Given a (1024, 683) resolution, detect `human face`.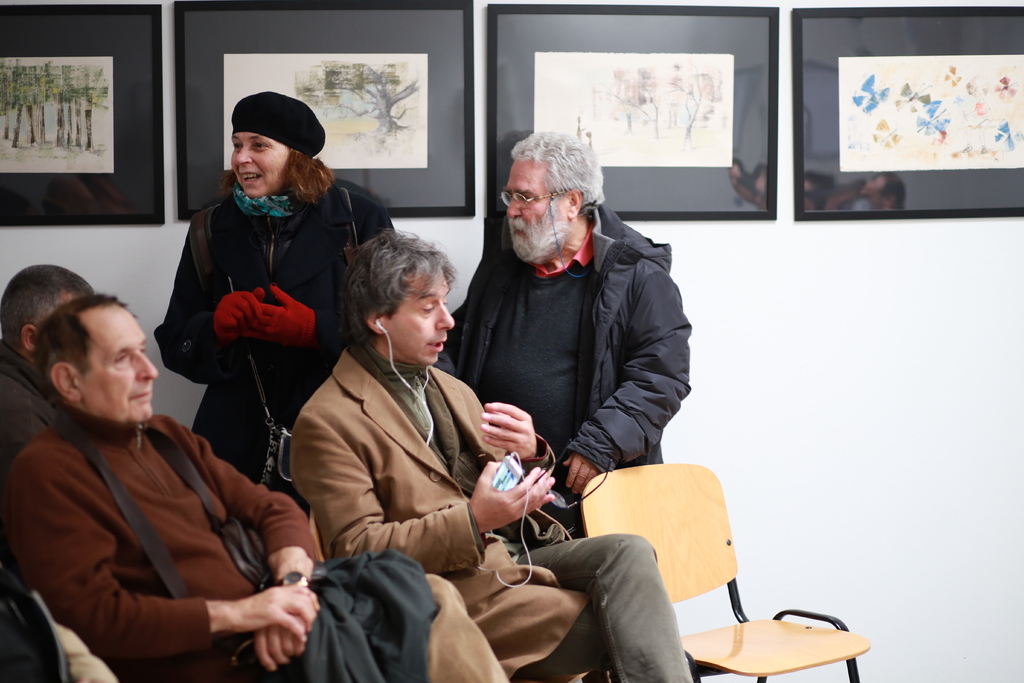
locate(79, 308, 158, 423).
